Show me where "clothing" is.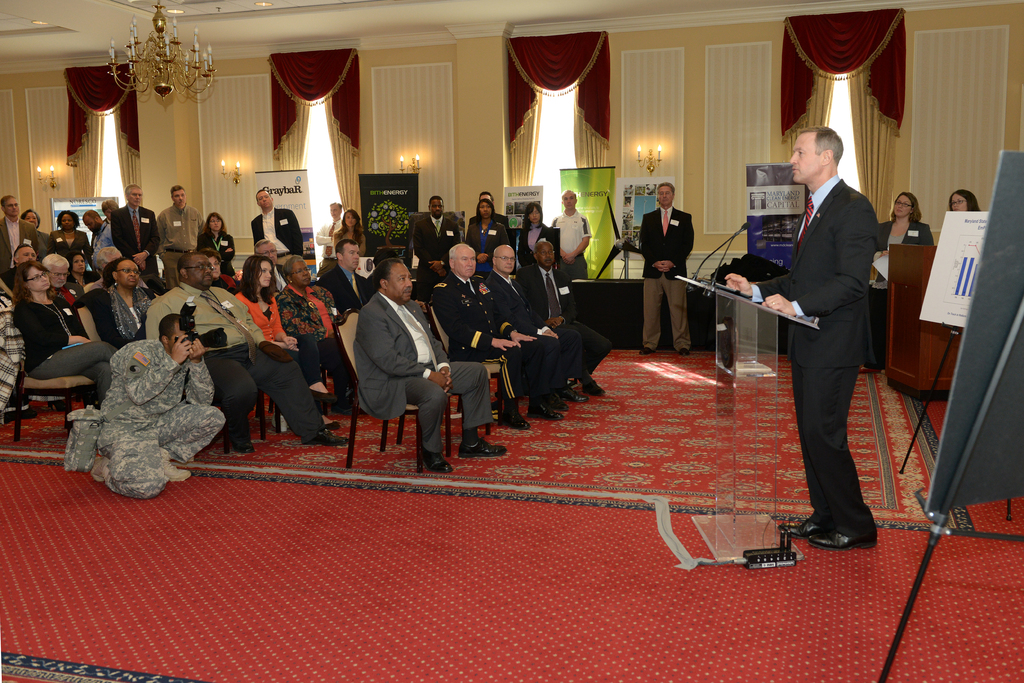
"clothing" is at [x1=733, y1=188, x2=891, y2=543].
